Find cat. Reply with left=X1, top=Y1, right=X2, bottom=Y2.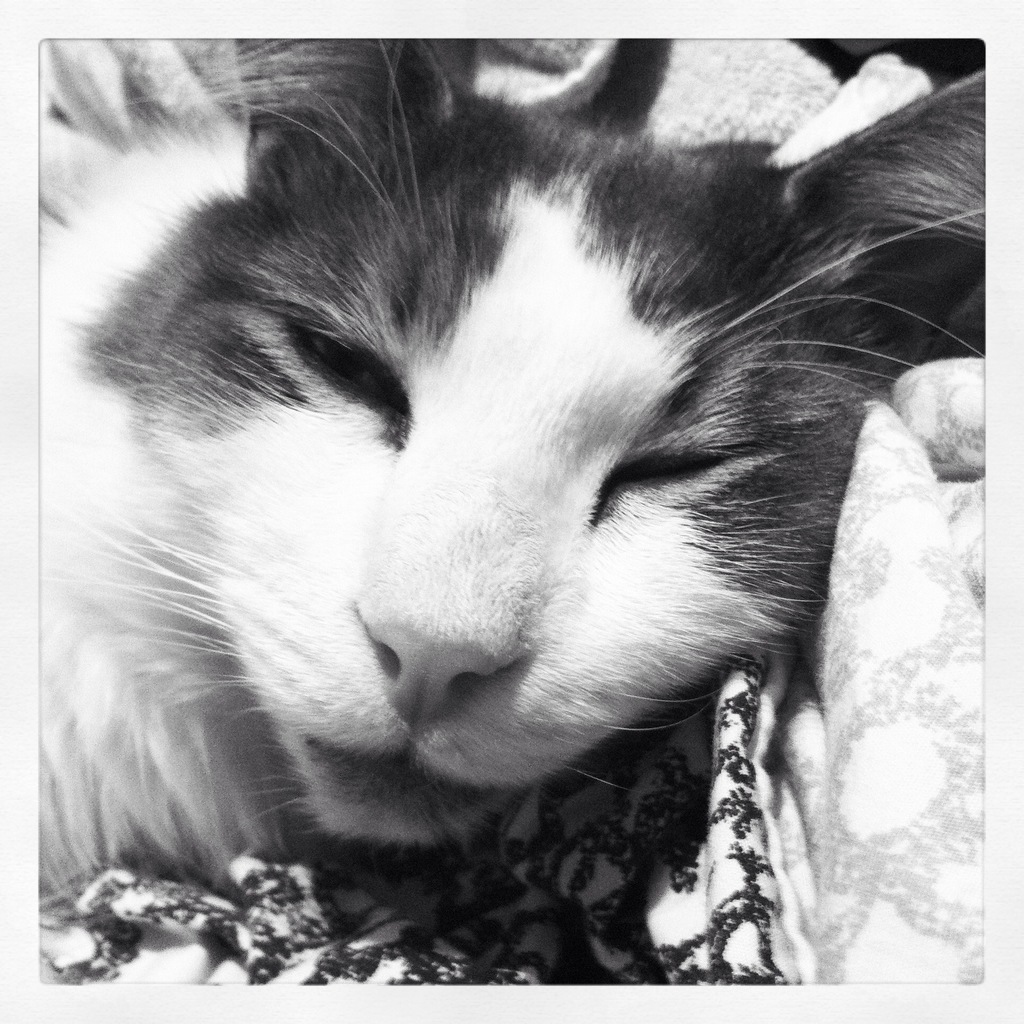
left=39, top=37, right=986, bottom=907.
